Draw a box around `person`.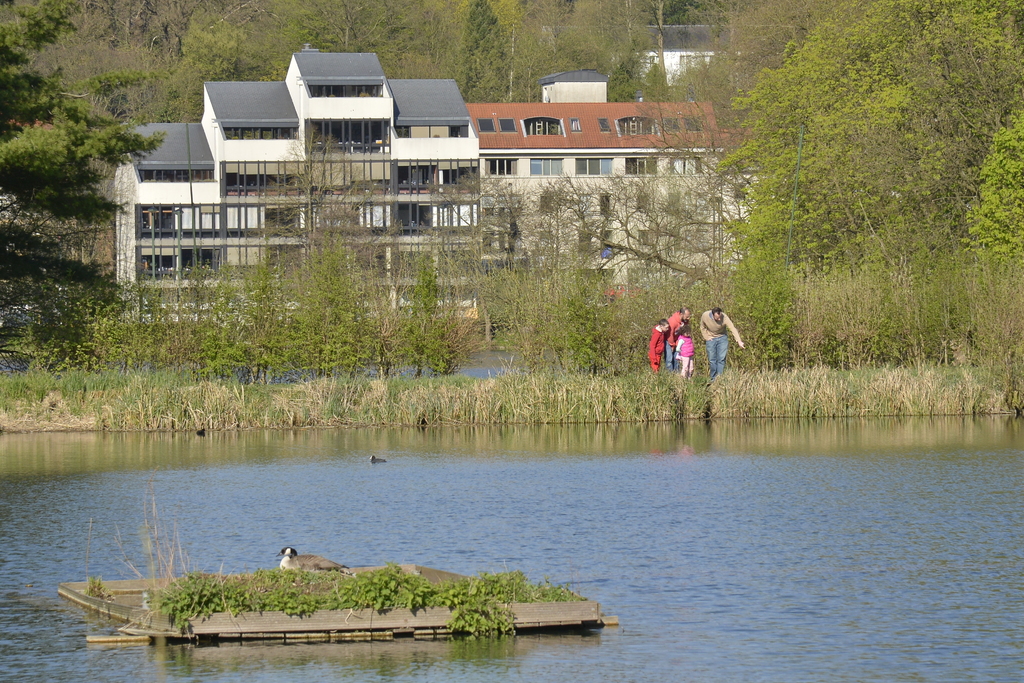
bbox(698, 303, 752, 384).
